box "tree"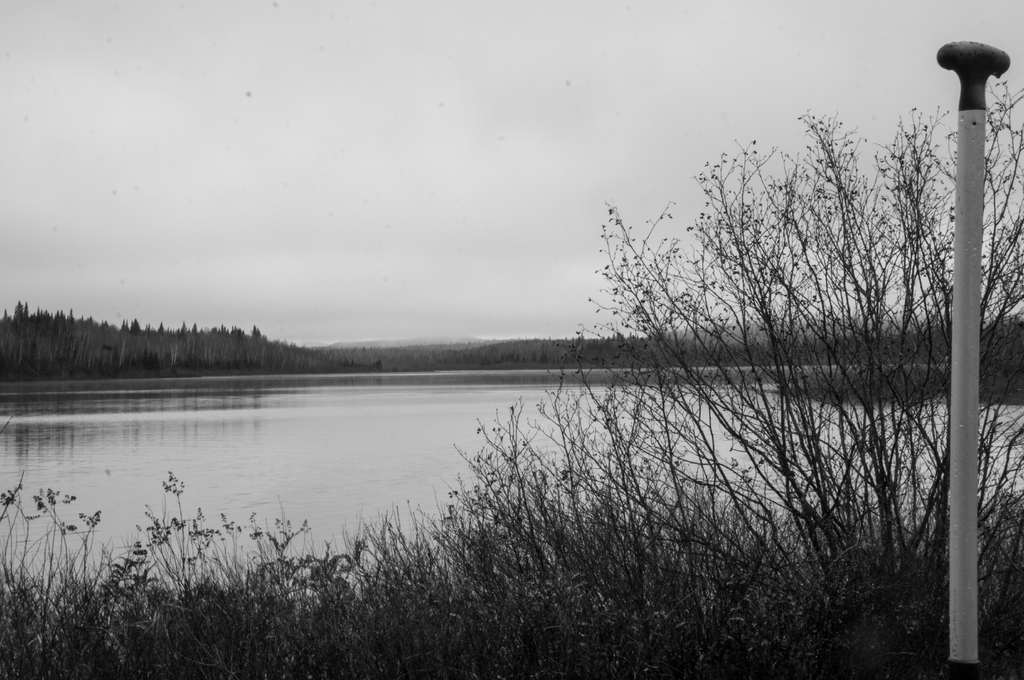
select_region(365, 93, 1023, 679)
